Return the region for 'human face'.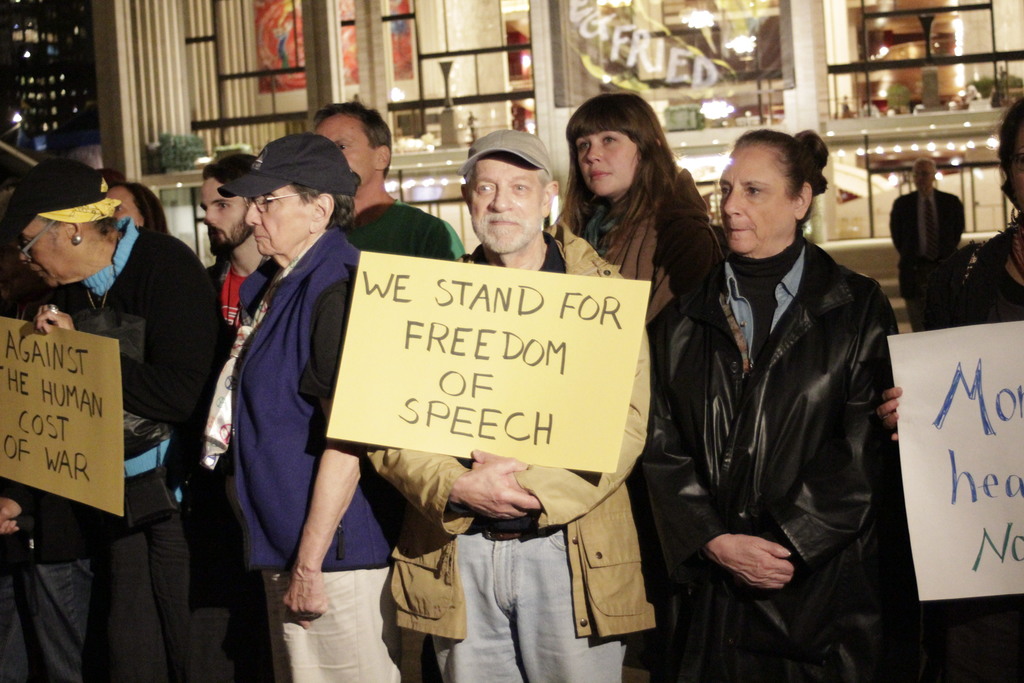
x1=18, y1=220, x2=72, y2=288.
